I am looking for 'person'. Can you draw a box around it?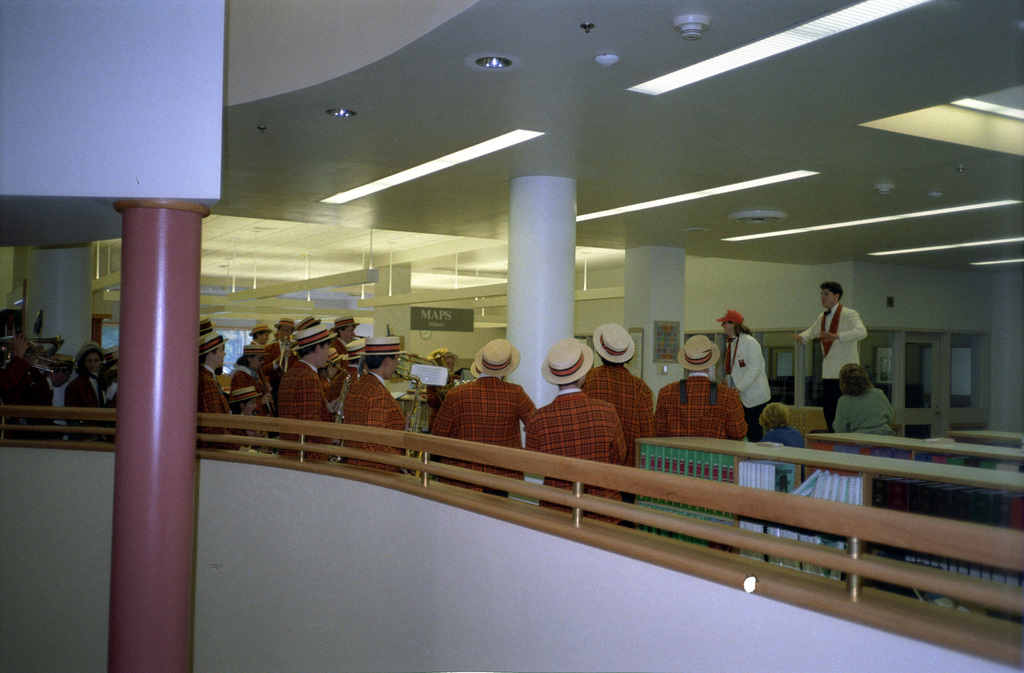
Sure, the bounding box is (x1=763, y1=404, x2=806, y2=450).
